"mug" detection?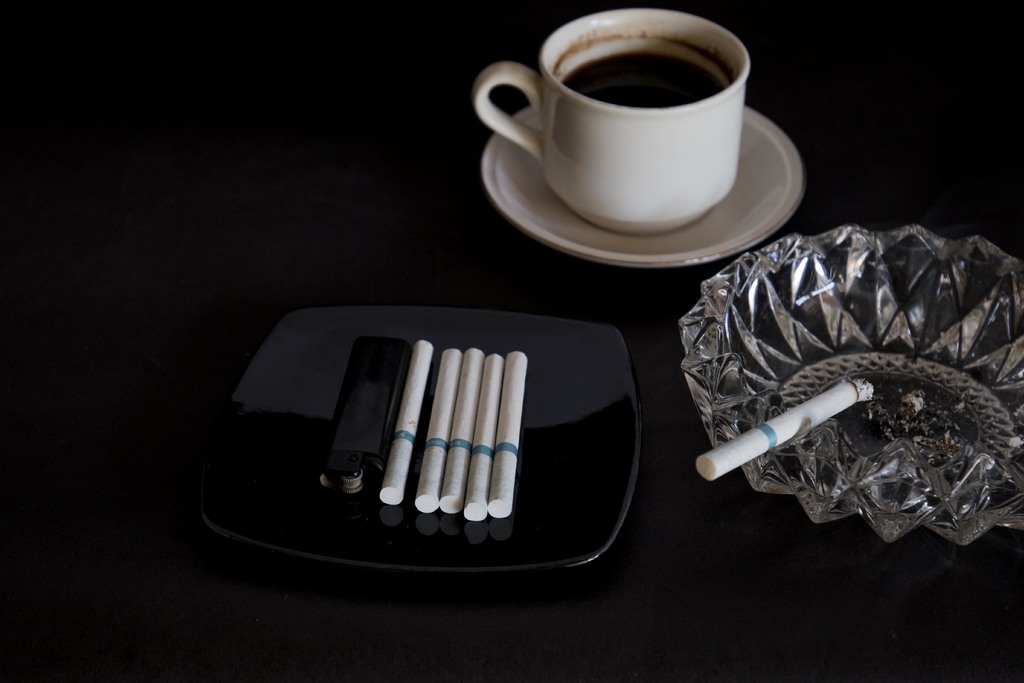
(left=475, top=8, right=753, bottom=235)
